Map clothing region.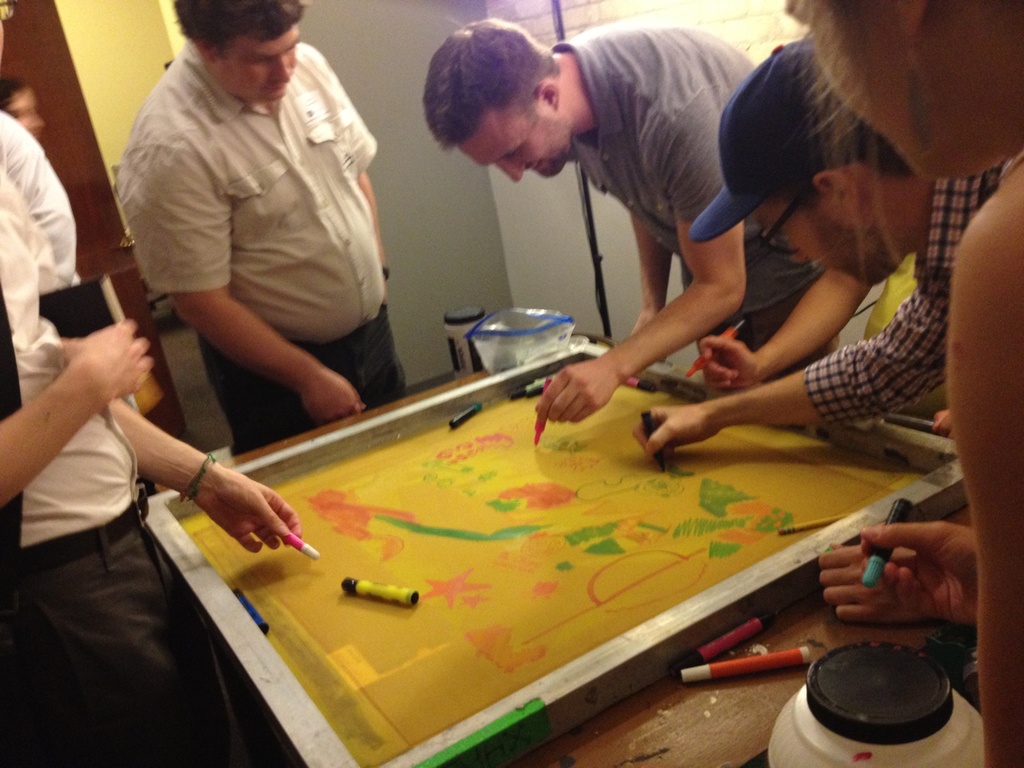
Mapped to left=813, top=164, right=999, bottom=442.
